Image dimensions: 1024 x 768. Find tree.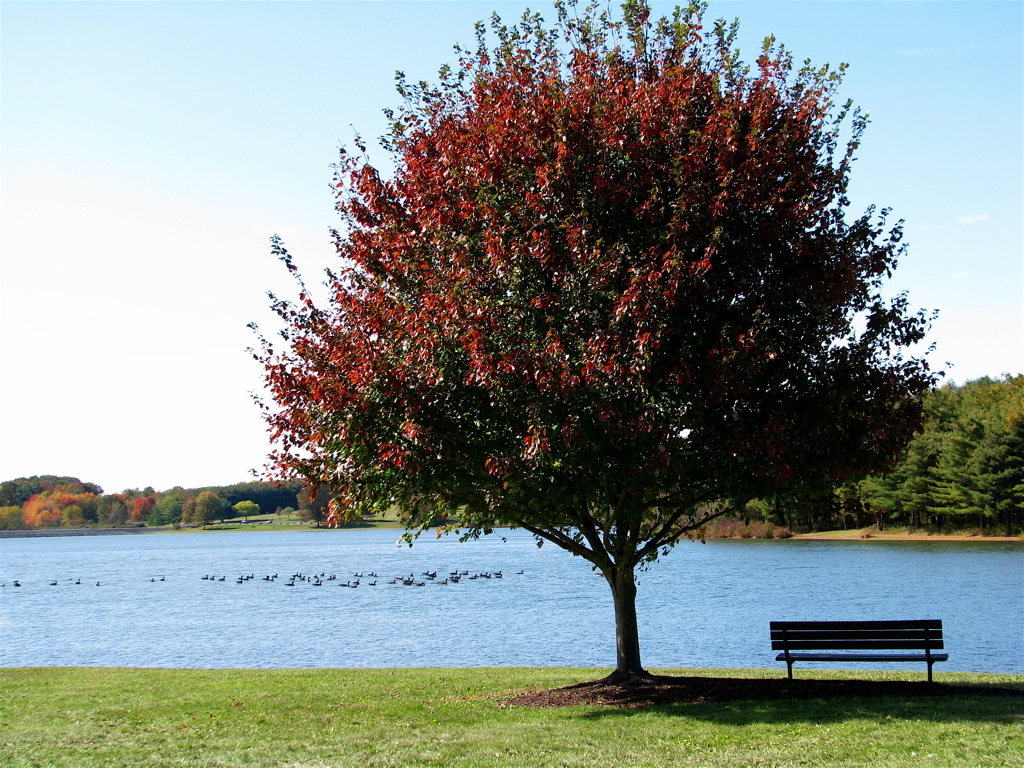
56 485 97 504.
